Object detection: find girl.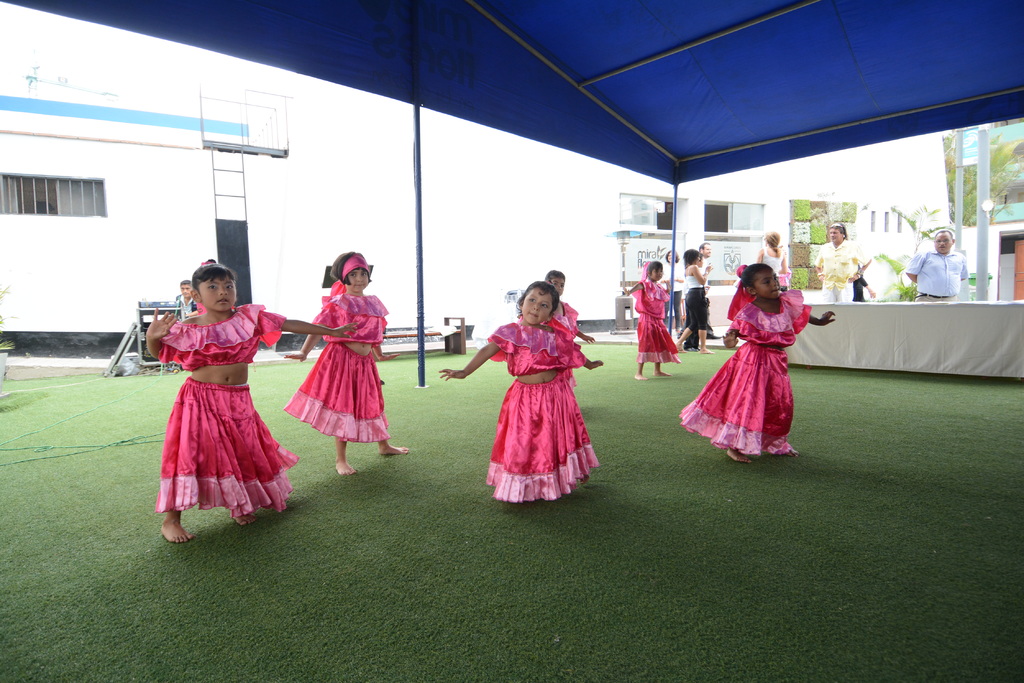
locate(147, 260, 349, 546).
